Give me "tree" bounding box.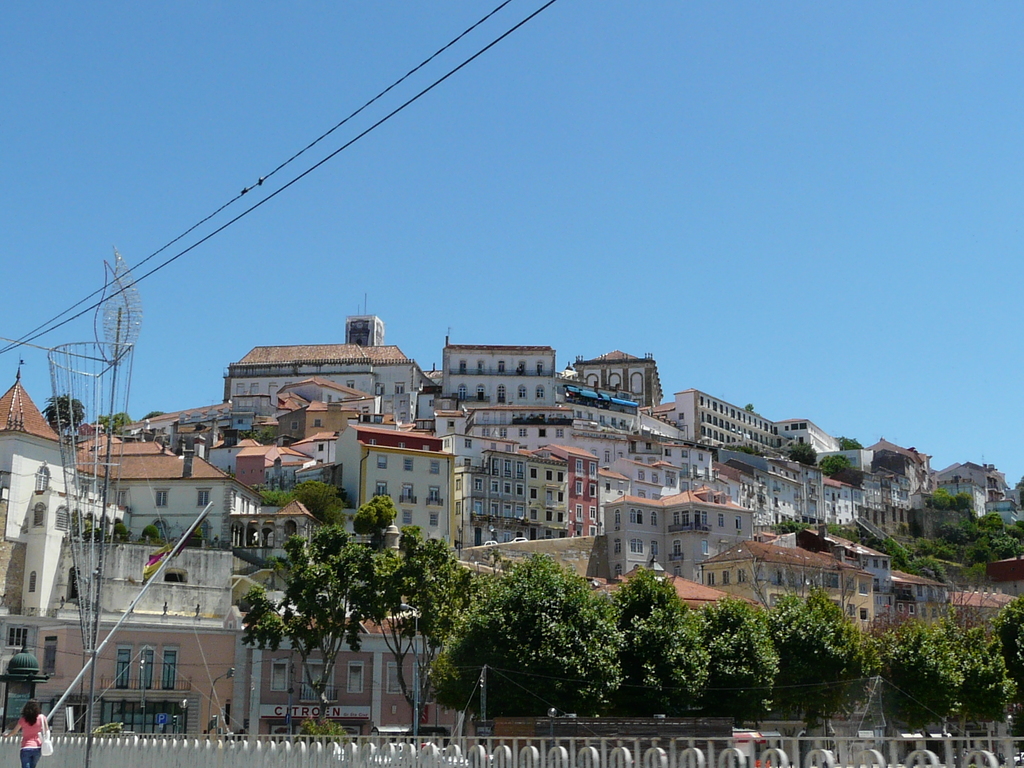
bbox(222, 495, 428, 689).
